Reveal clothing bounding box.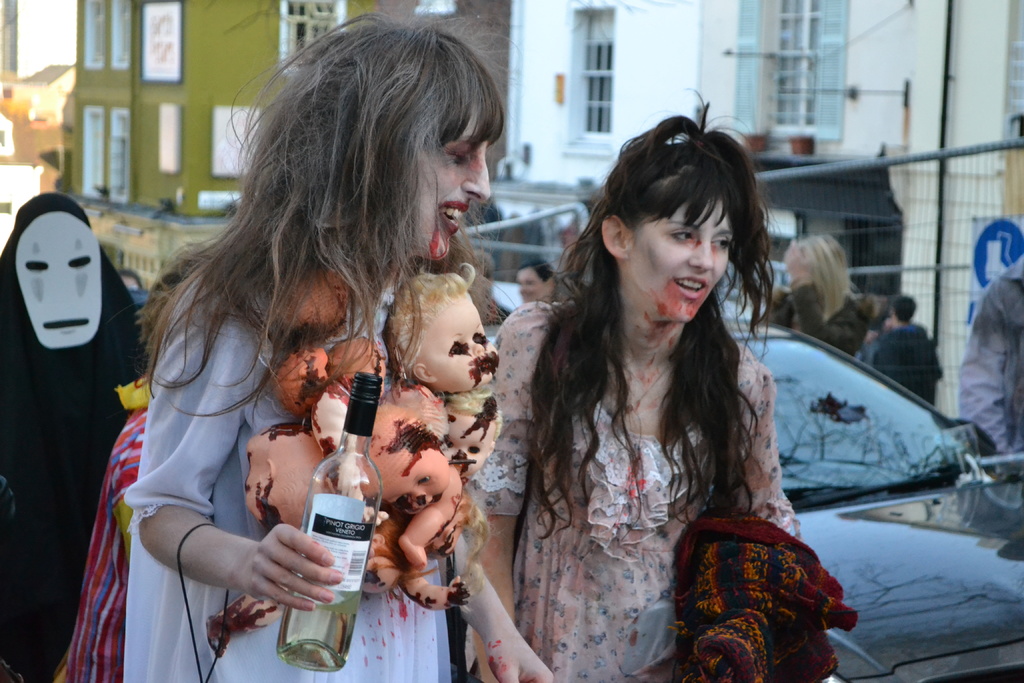
Revealed: 0,190,139,680.
